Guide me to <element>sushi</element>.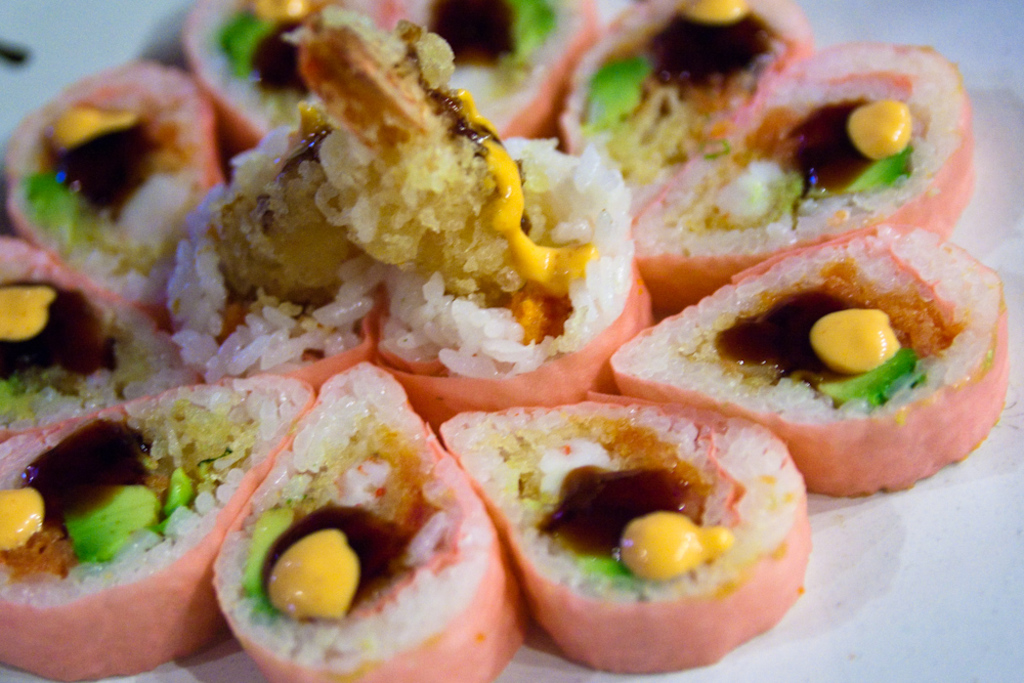
Guidance: BBox(152, 93, 393, 394).
